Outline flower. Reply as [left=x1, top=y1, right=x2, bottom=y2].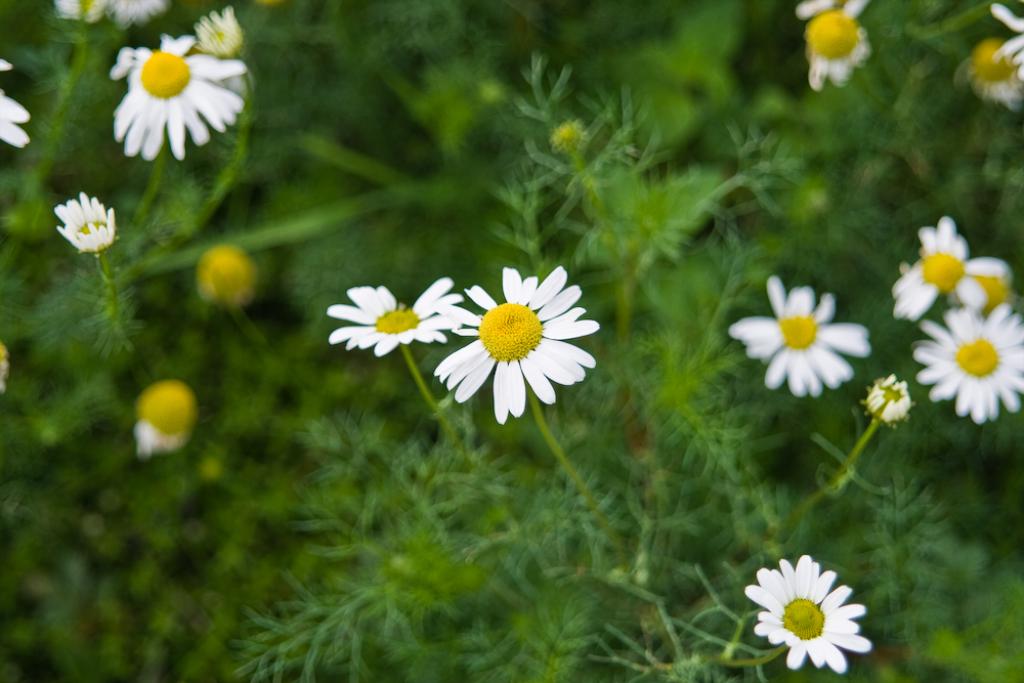
[left=52, top=191, right=116, bottom=252].
